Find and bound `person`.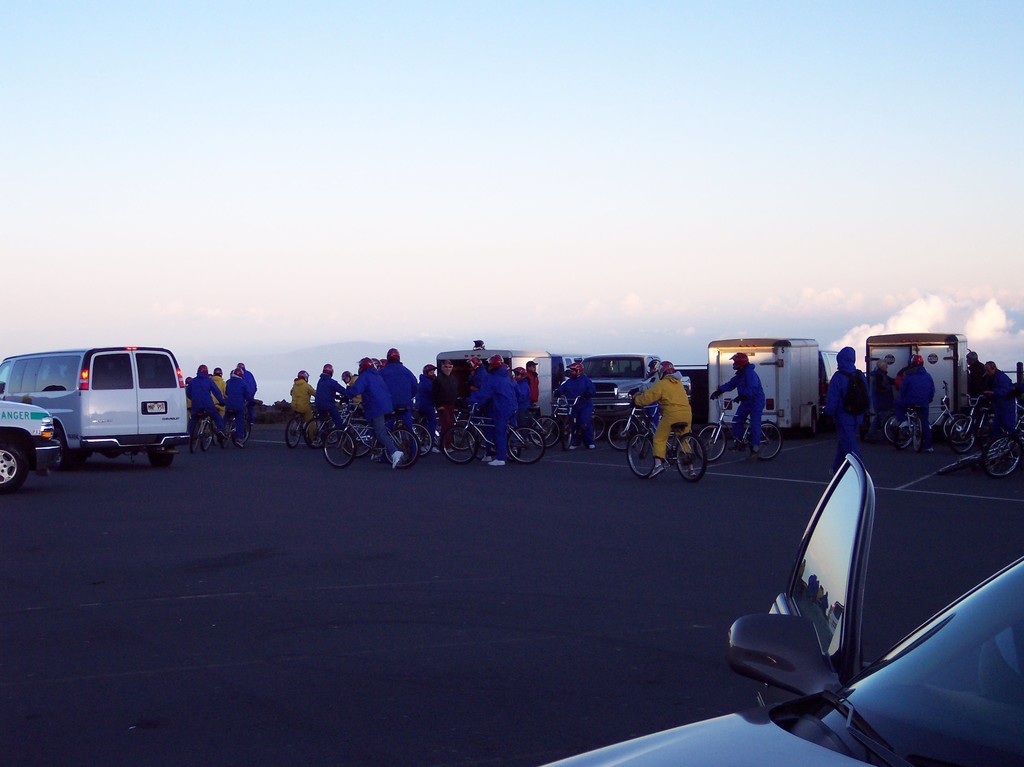
Bound: detection(339, 350, 412, 462).
